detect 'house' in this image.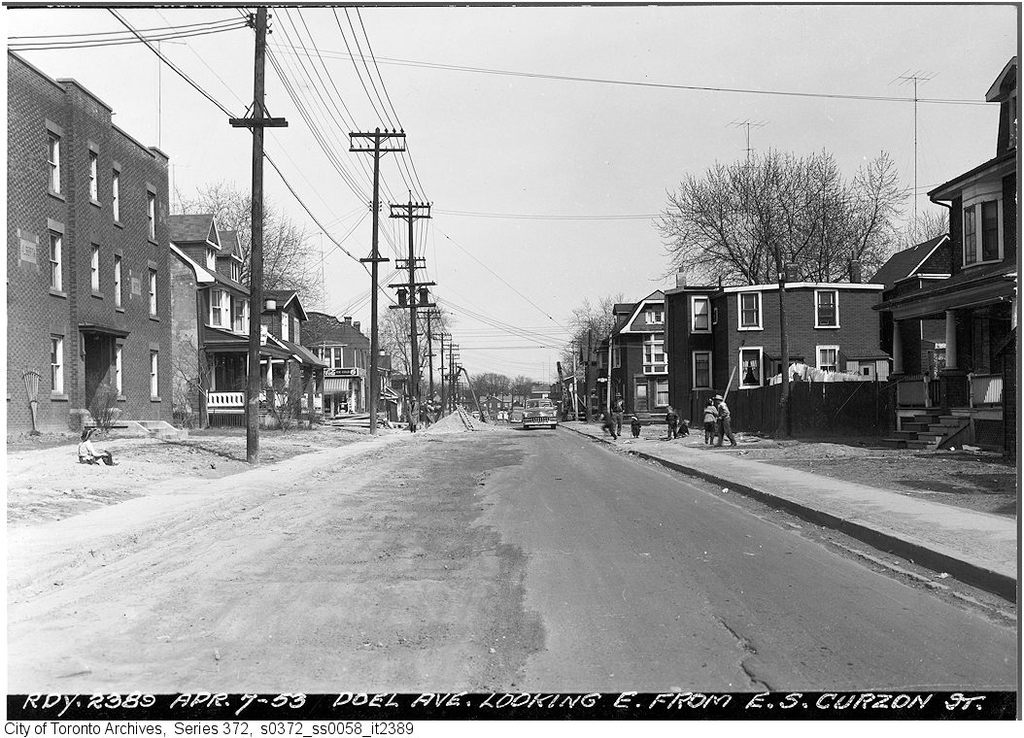
Detection: {"left": 618, "top": 293, "right": 672, "bottom": 423}.
